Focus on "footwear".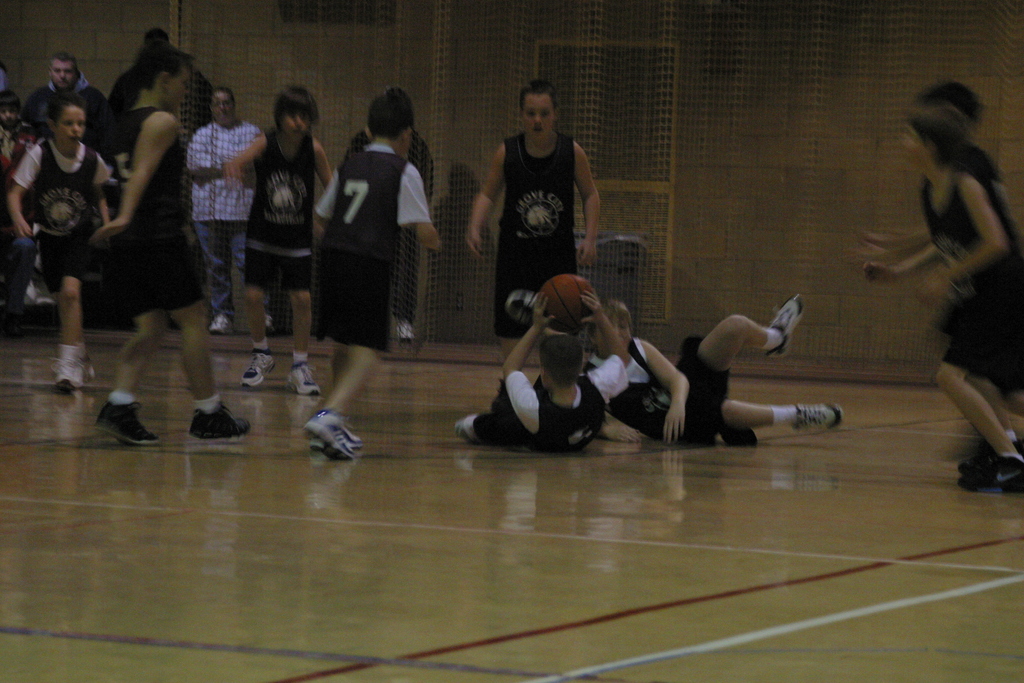
Focused at BBox(209, 313, 229, 336).
